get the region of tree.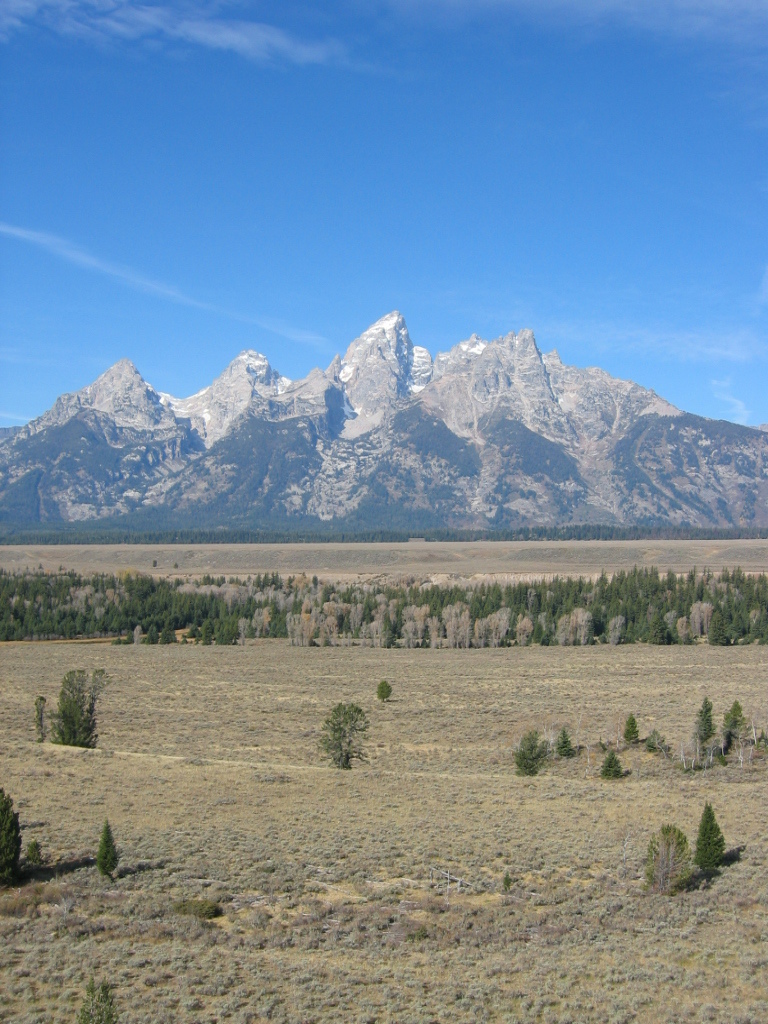
(left=697, top=701, right=717, bottom=747).
